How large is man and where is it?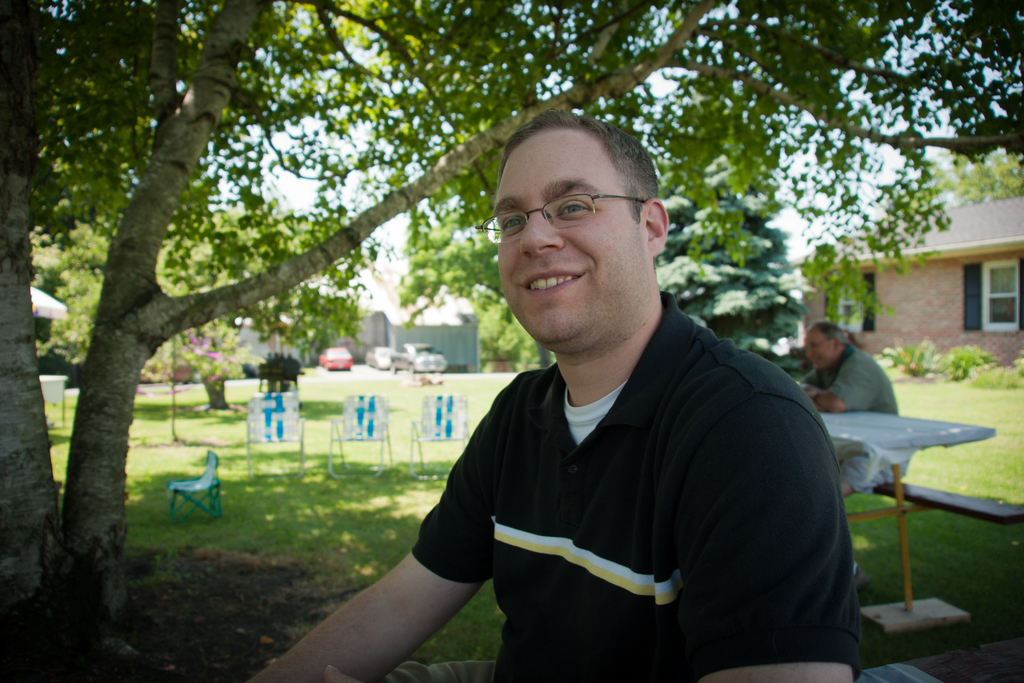
Bounding box: 330,124,866,679.
